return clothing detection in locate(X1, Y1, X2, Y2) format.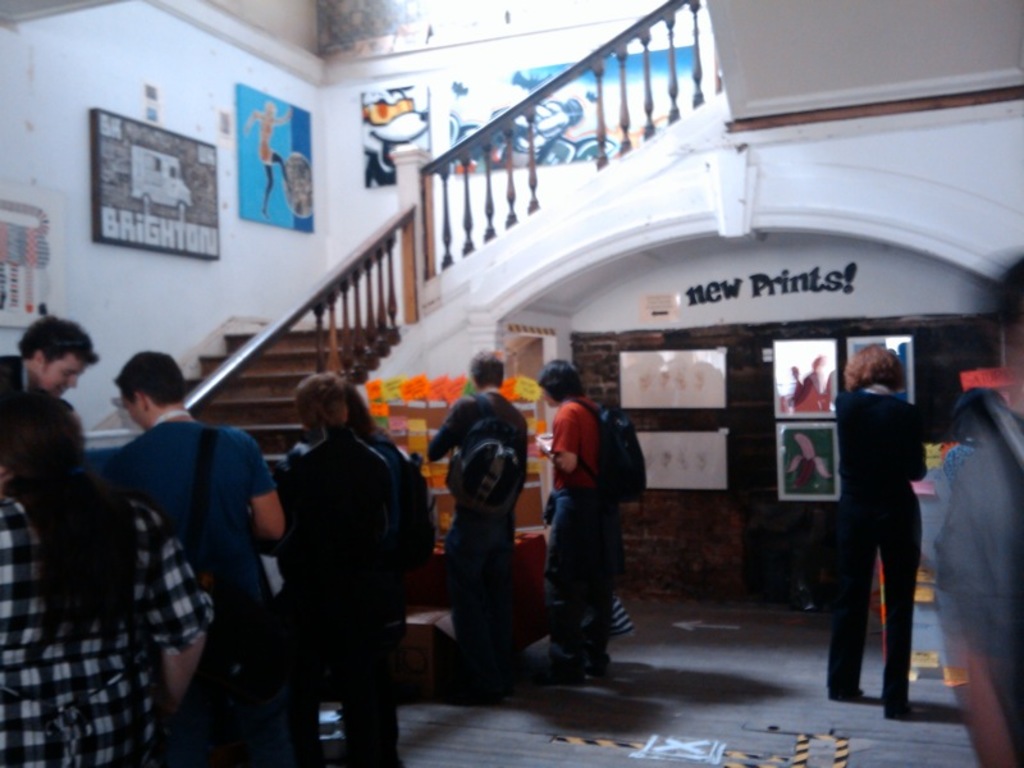
locate(0, 346, 54, 406).
